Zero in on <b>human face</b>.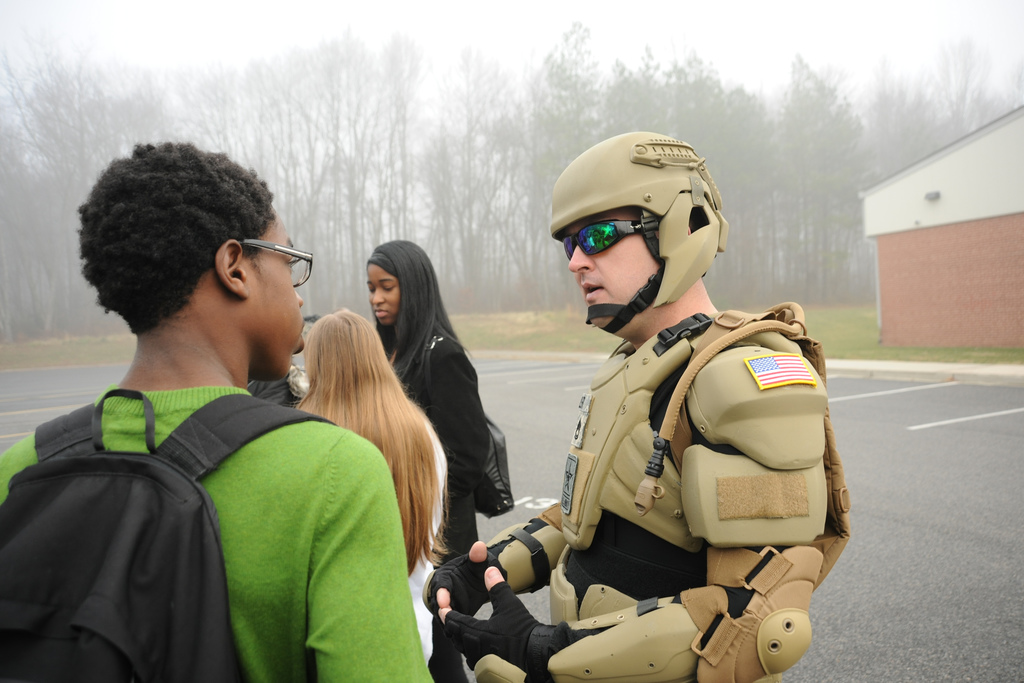
Zeroed in: 368, 265, 399, 327.
